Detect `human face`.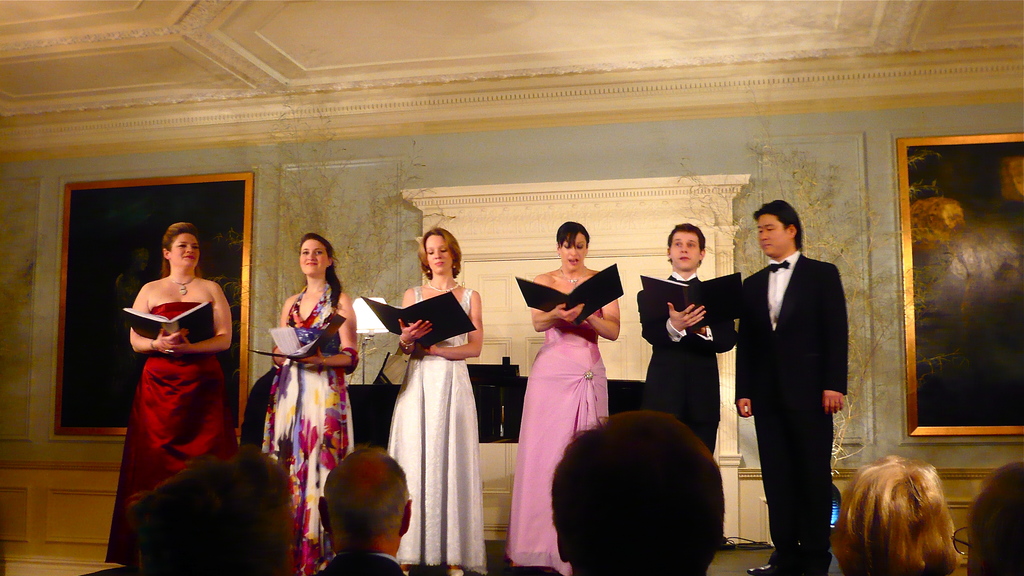
Detected at bbox(298, 241, 332, 275).
